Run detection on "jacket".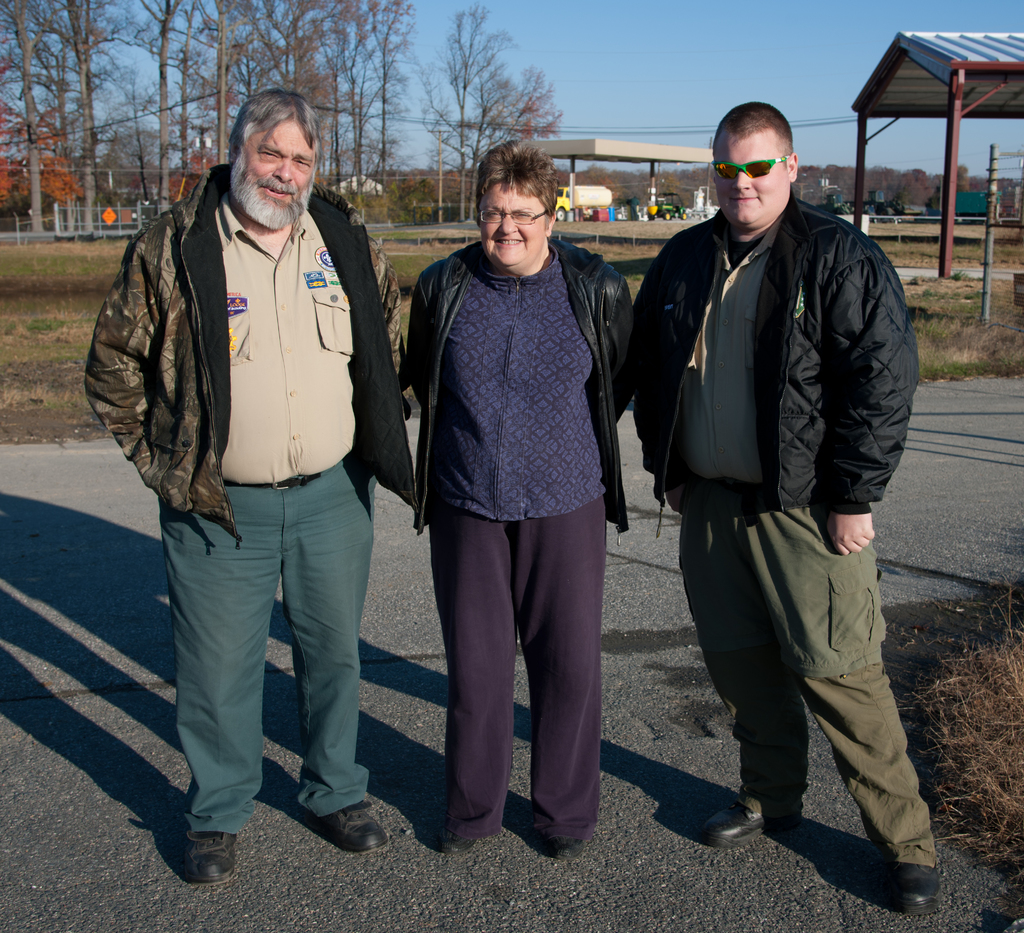
Result: [380,228,650,538].
